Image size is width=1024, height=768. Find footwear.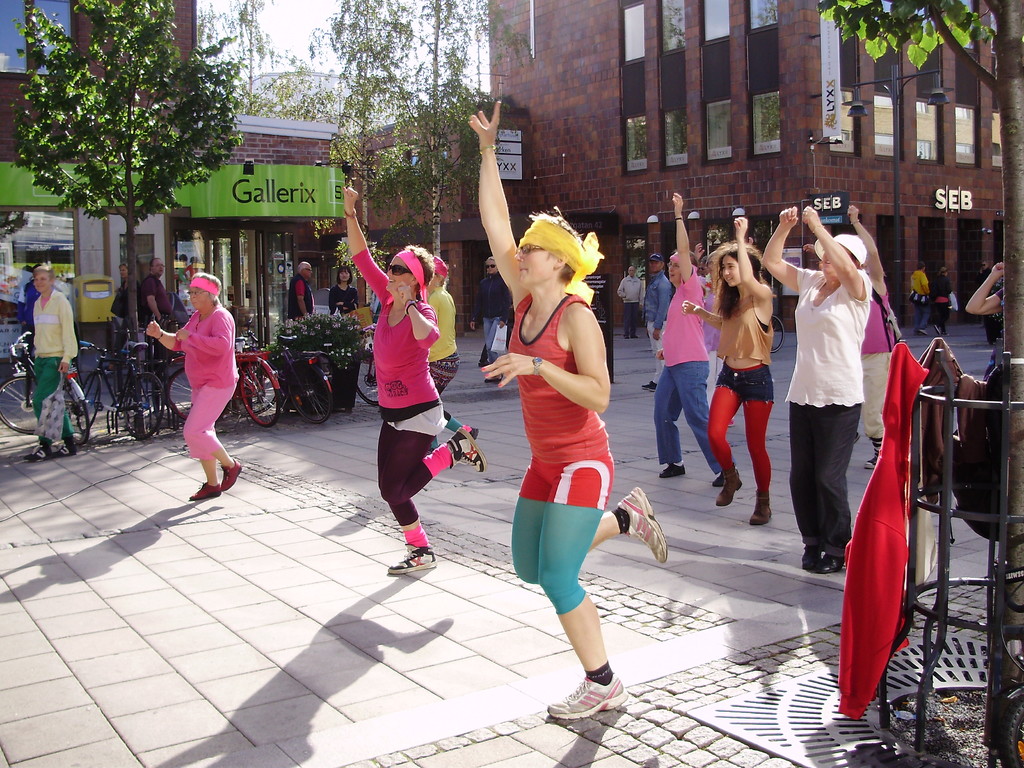
locate(551, 670, 633, 740).
